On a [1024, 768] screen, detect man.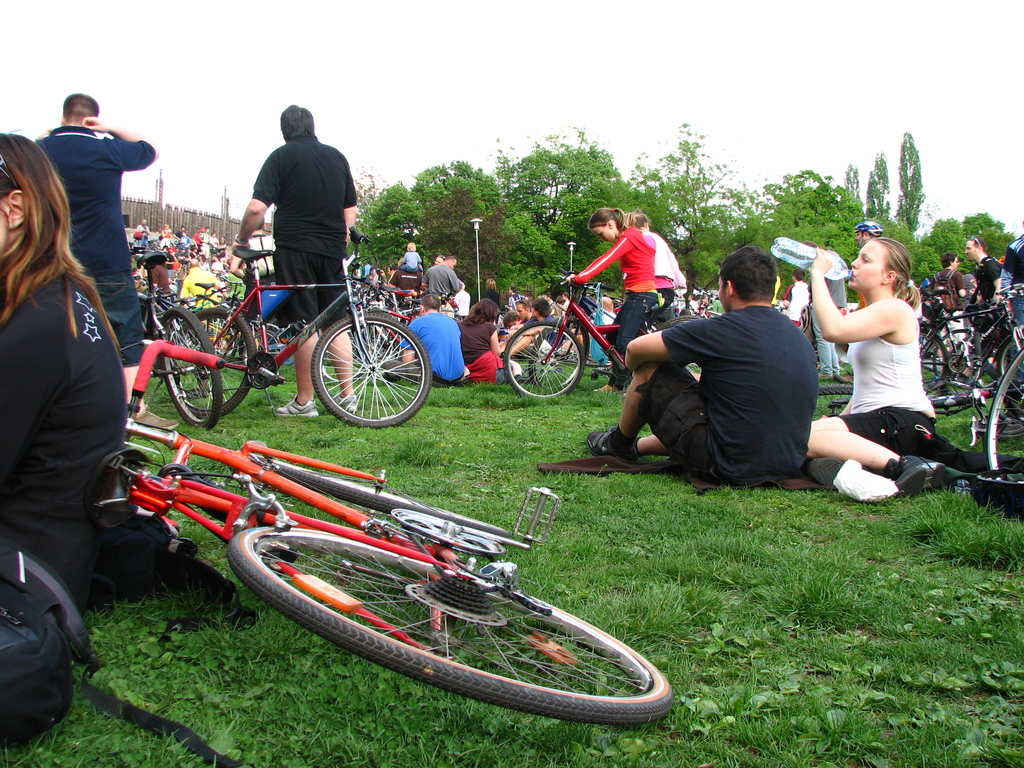
region(398, 291, 470, 387).
